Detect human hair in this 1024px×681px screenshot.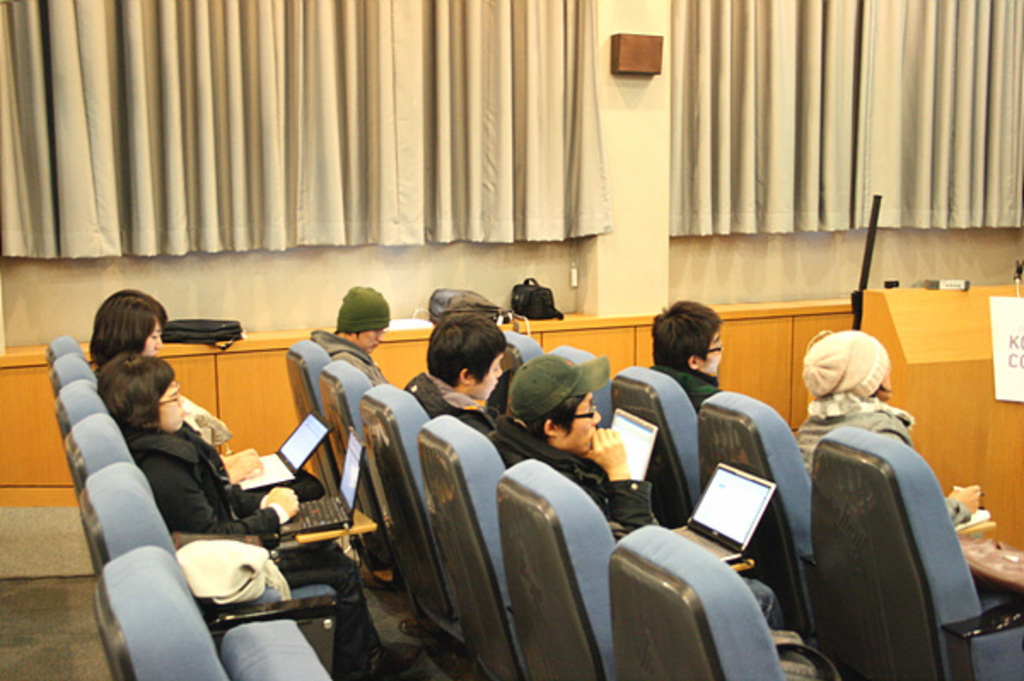
Detection: 425,311,507,387.
